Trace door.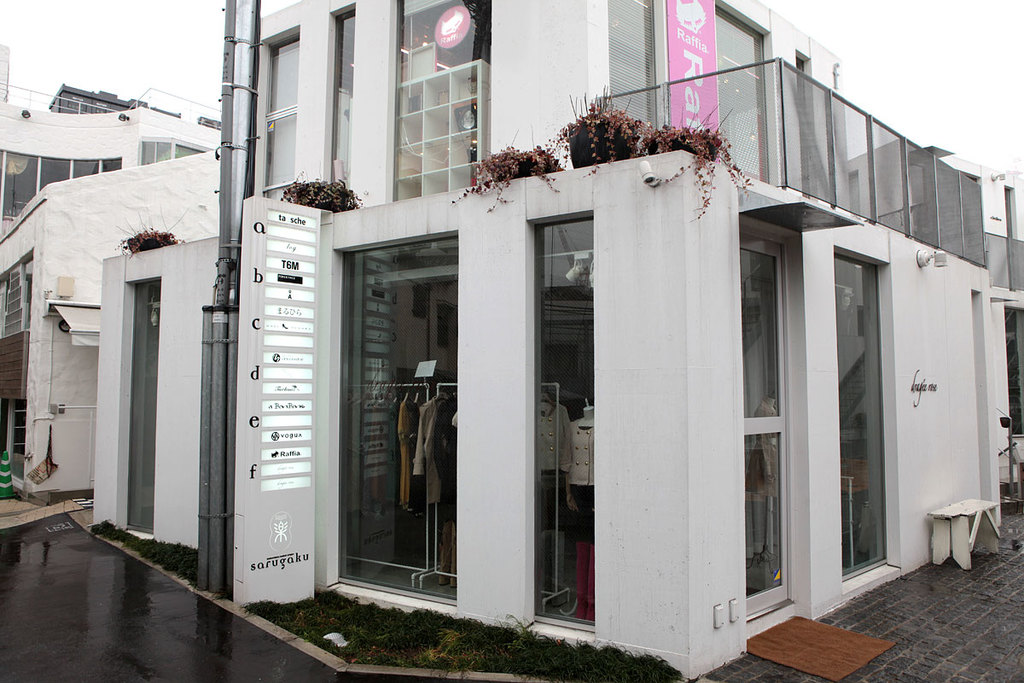
Traced to detection(741, 225, 791, 619).
